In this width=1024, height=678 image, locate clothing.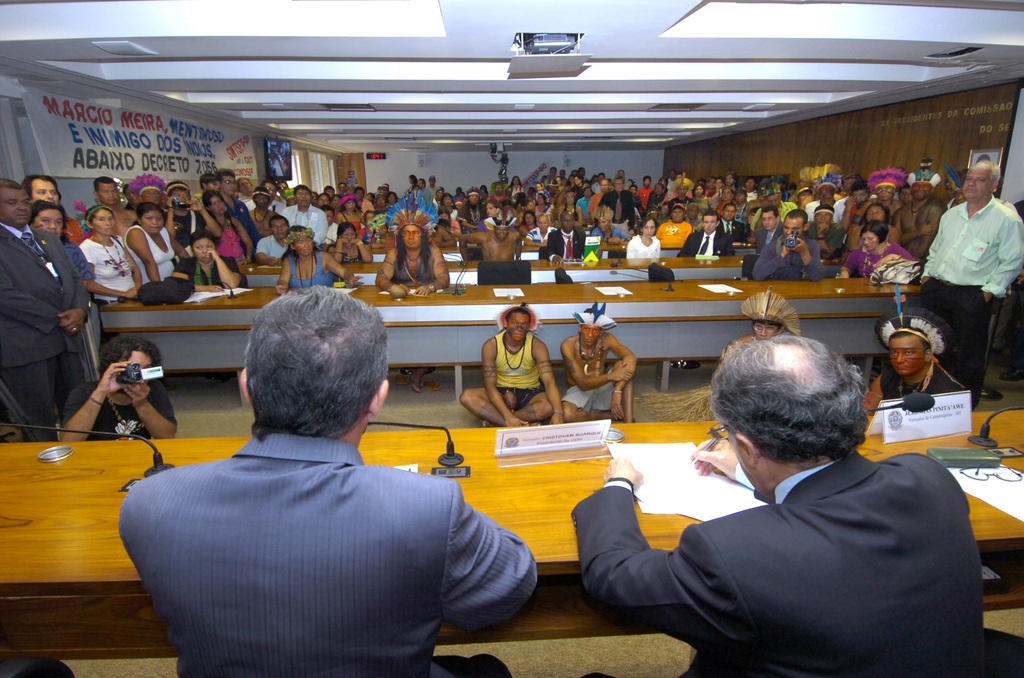
Bounding box: detection(915, 204, 1011, 390).
